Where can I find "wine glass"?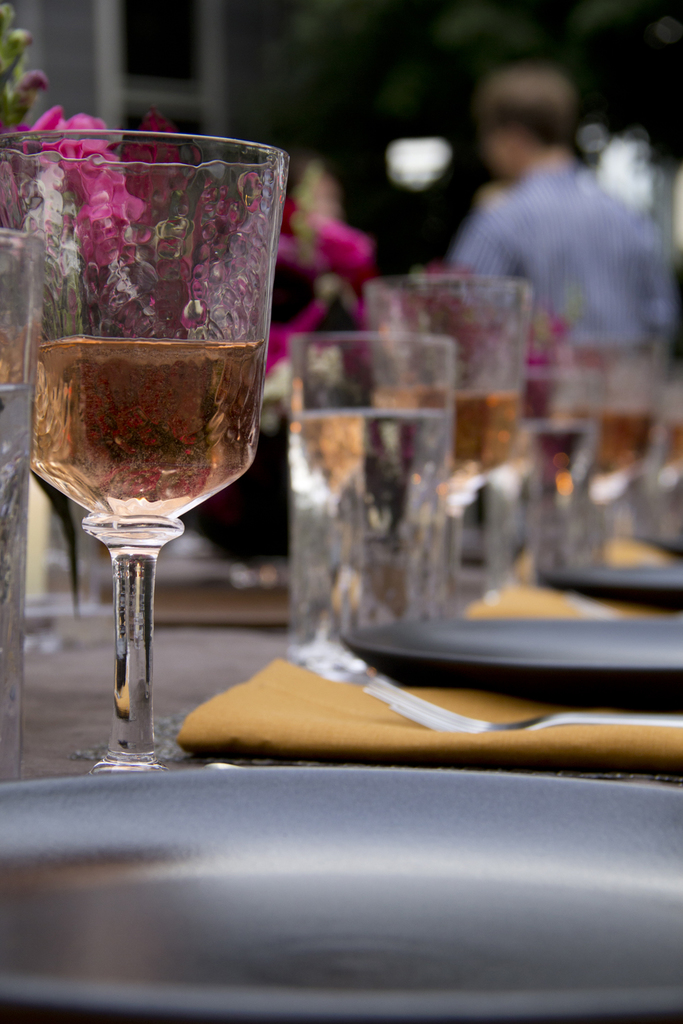
You can find it at crop(363, 277, 533, 619).
